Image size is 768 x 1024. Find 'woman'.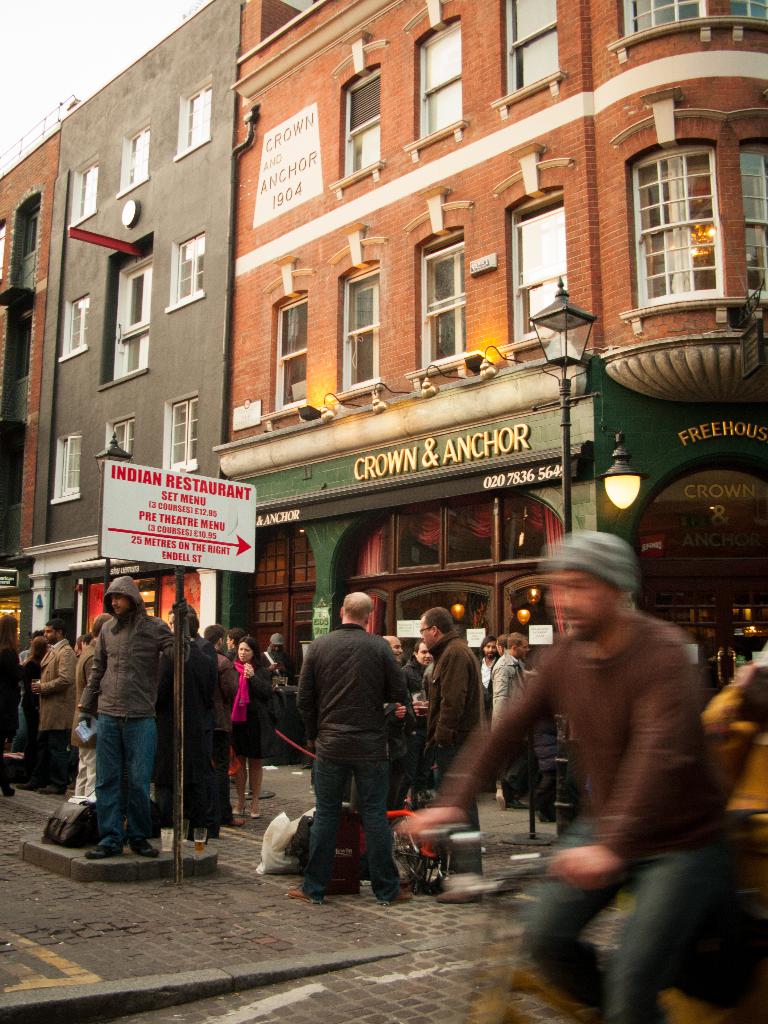
(222, 630, 271, 804).
